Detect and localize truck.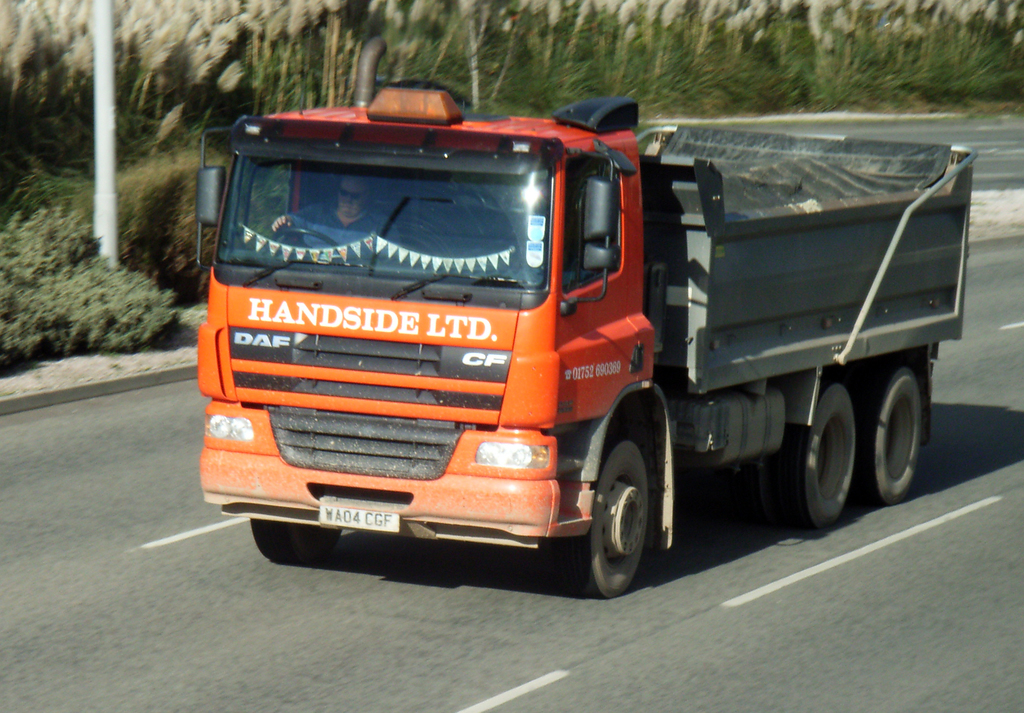
Localized at pyautogui.locateOnScreen(187, 95, 927, 602).
